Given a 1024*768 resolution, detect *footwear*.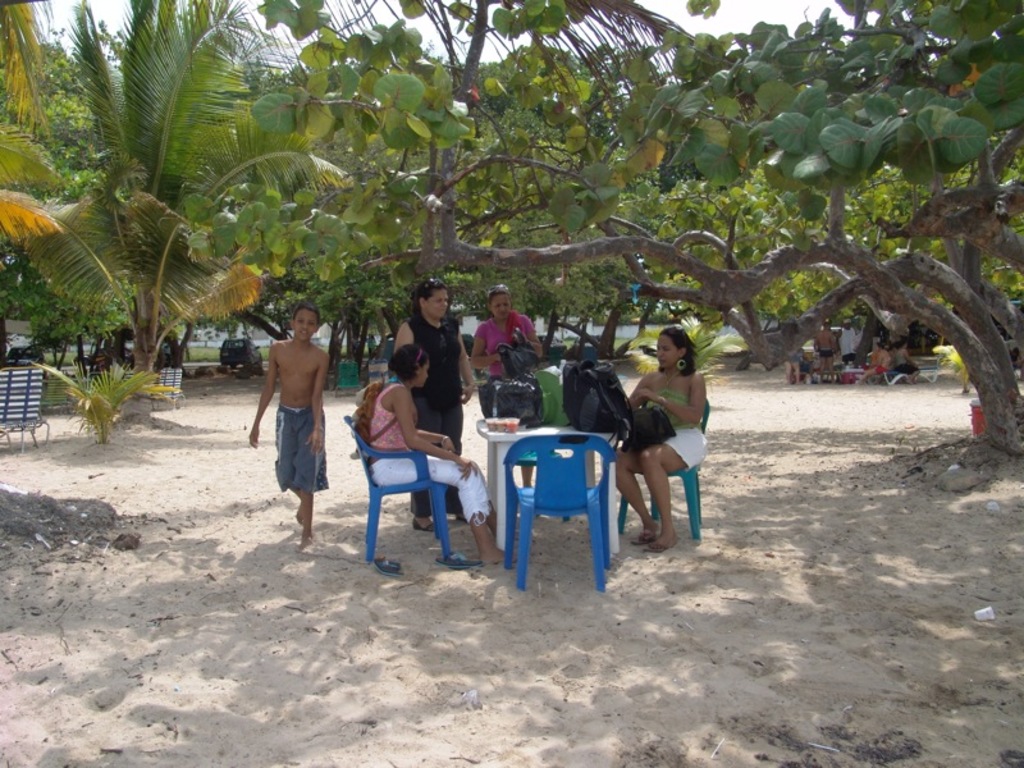
[646,540,672,557].
